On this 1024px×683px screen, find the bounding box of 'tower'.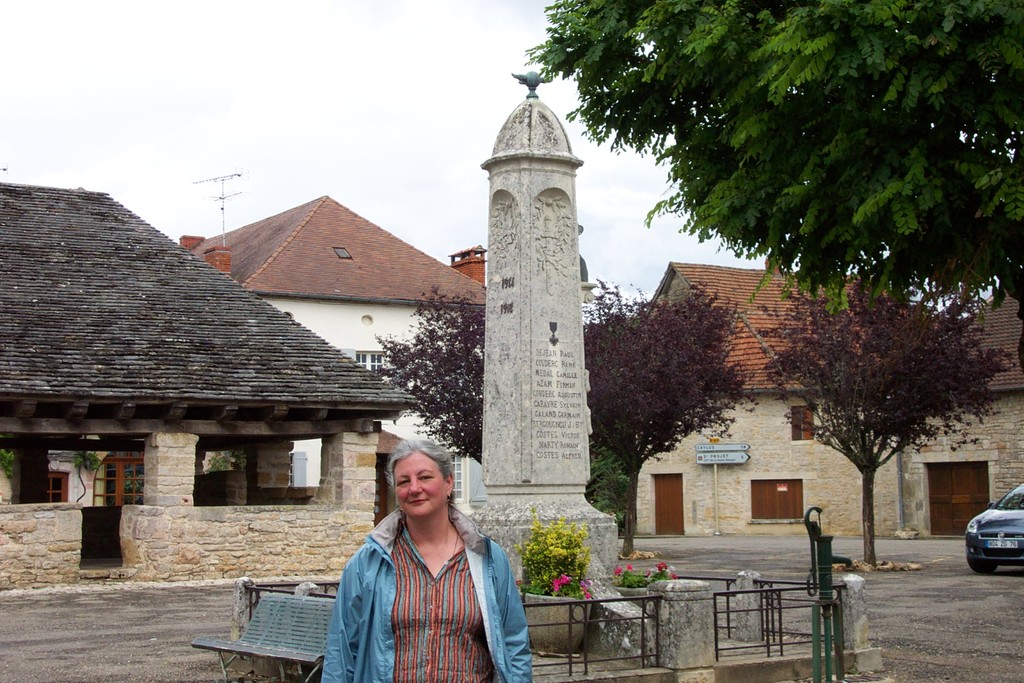
Bounding box: 466, 71, 657, 657.
